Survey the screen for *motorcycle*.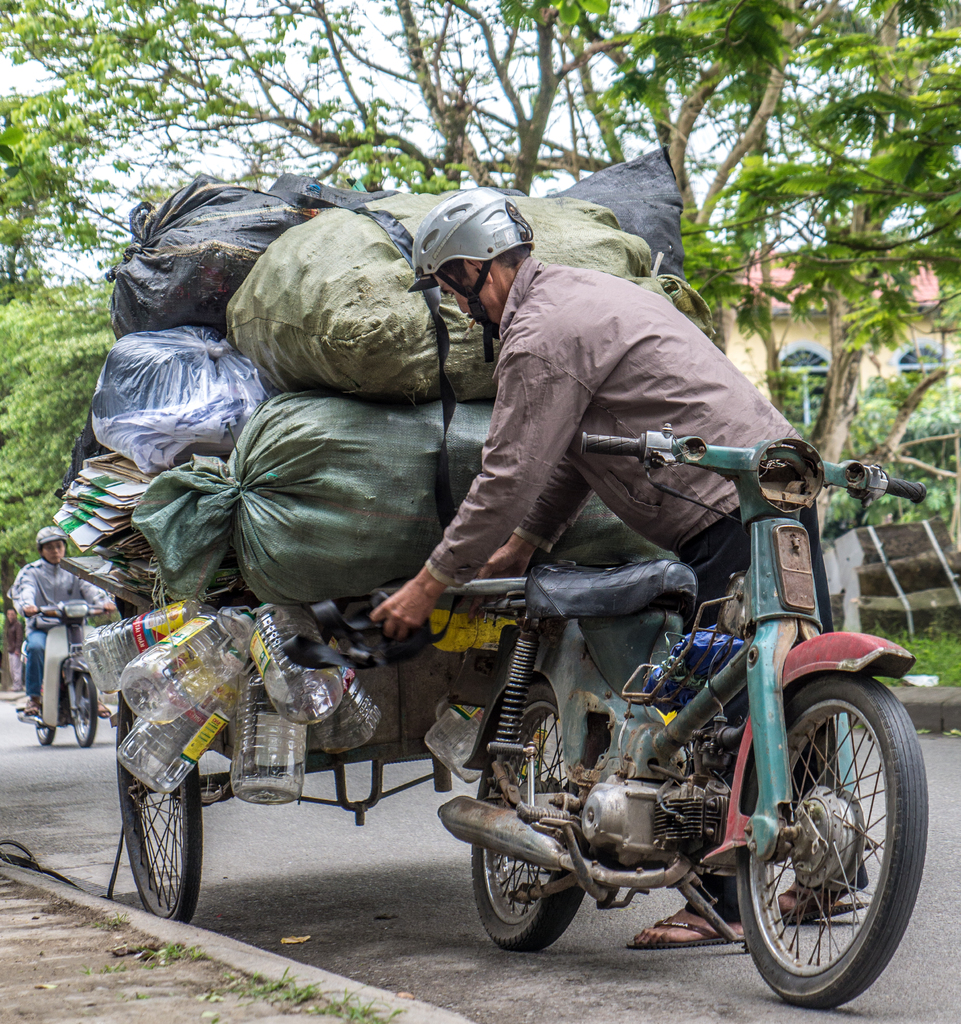
Survey found: bbox=(298, 545, 948, 972).
